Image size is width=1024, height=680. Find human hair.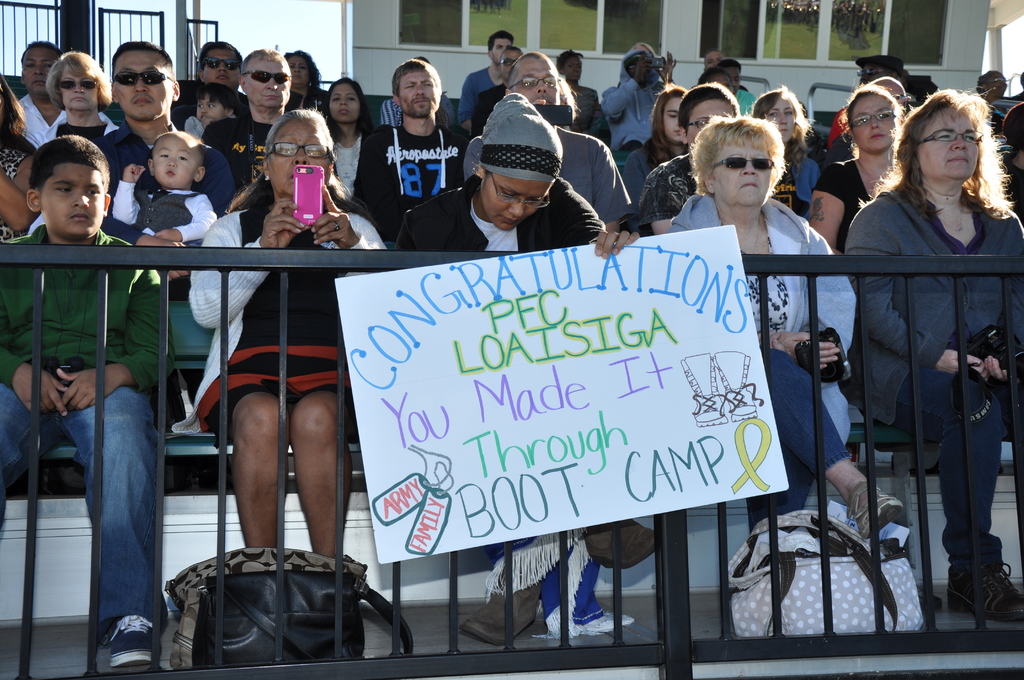
detection(554, 51, 589, 72).
